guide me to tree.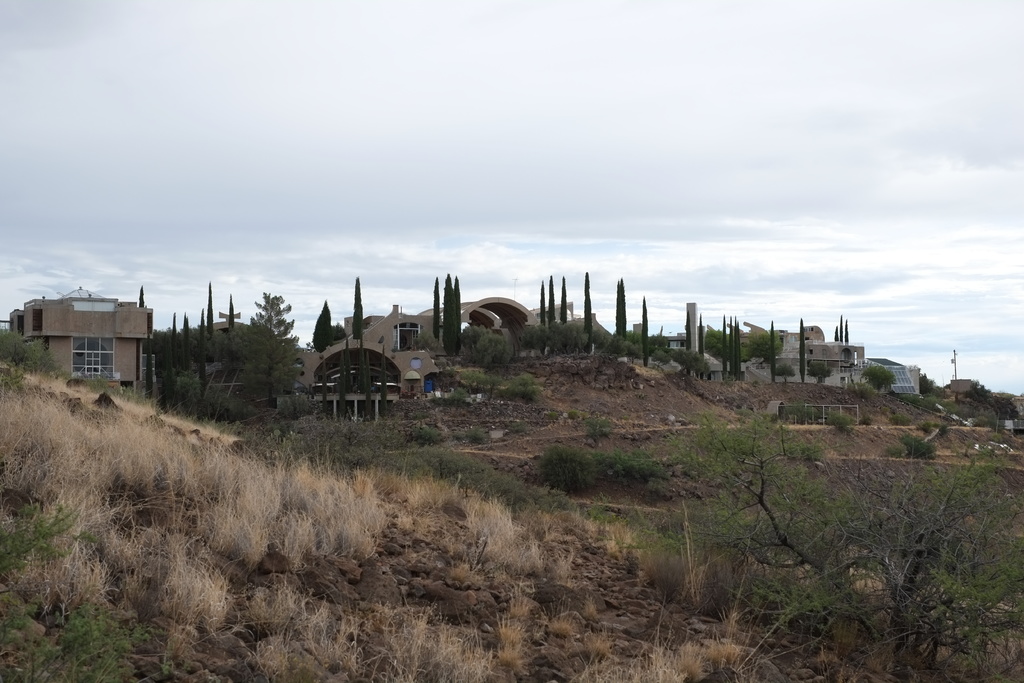
Guidance: bbox=(207, 279, 218, 353).
